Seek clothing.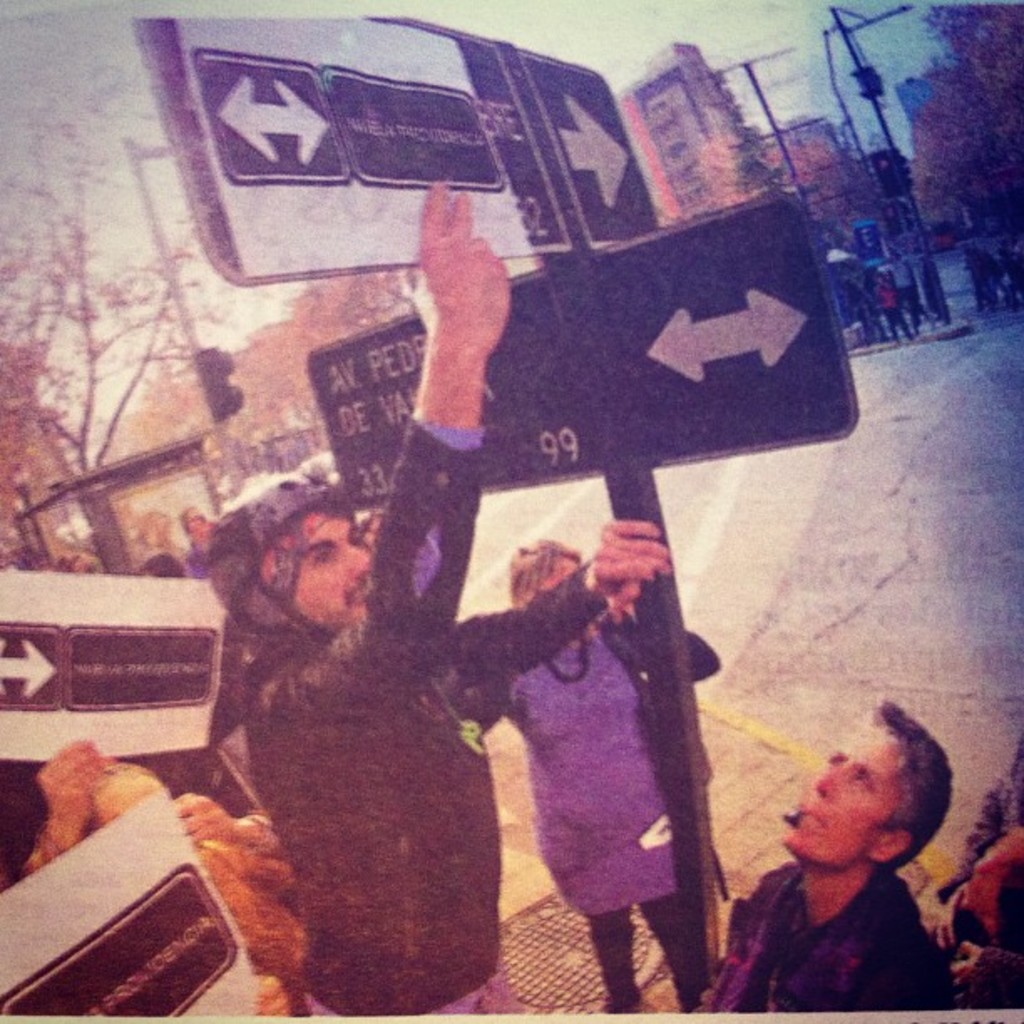
BBox(199, 815, 296, 1012).
